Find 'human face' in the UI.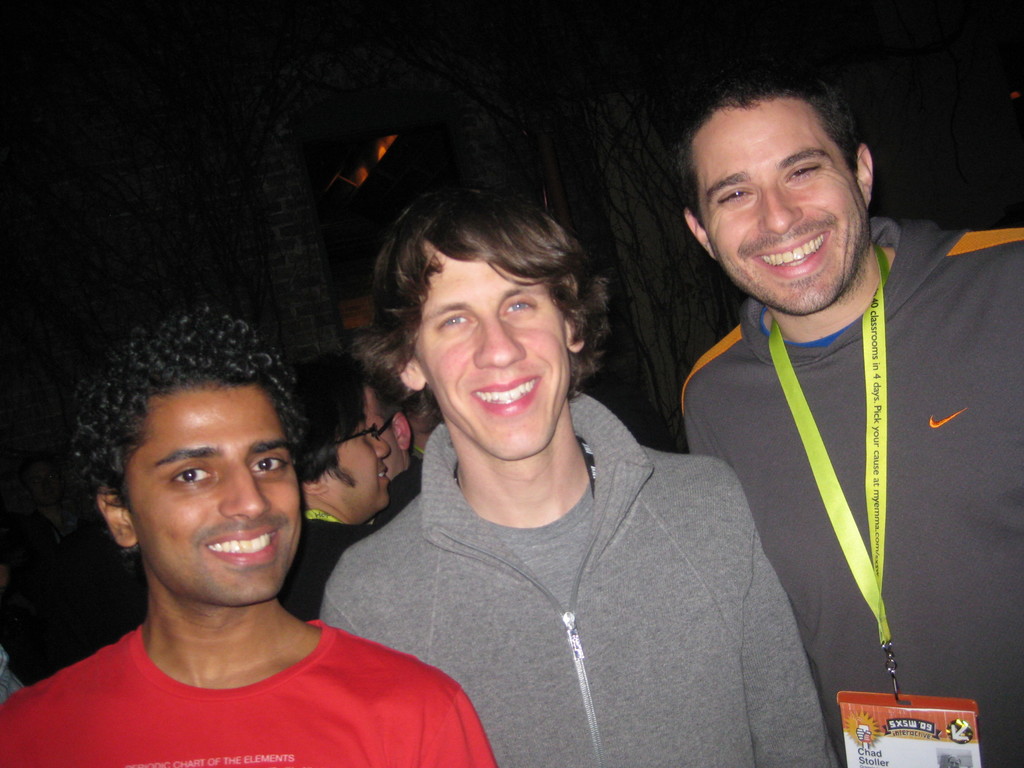
UI element at Rect(413, 246, 570, 459).
